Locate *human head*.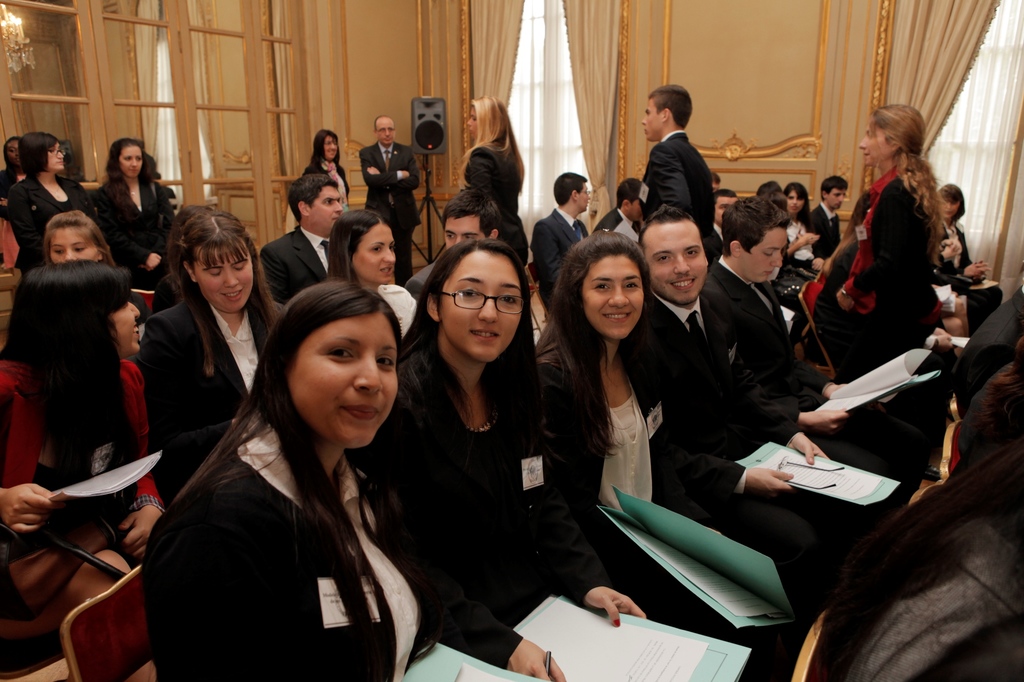
Bounding box: crop(419, 243, 530, 359).
